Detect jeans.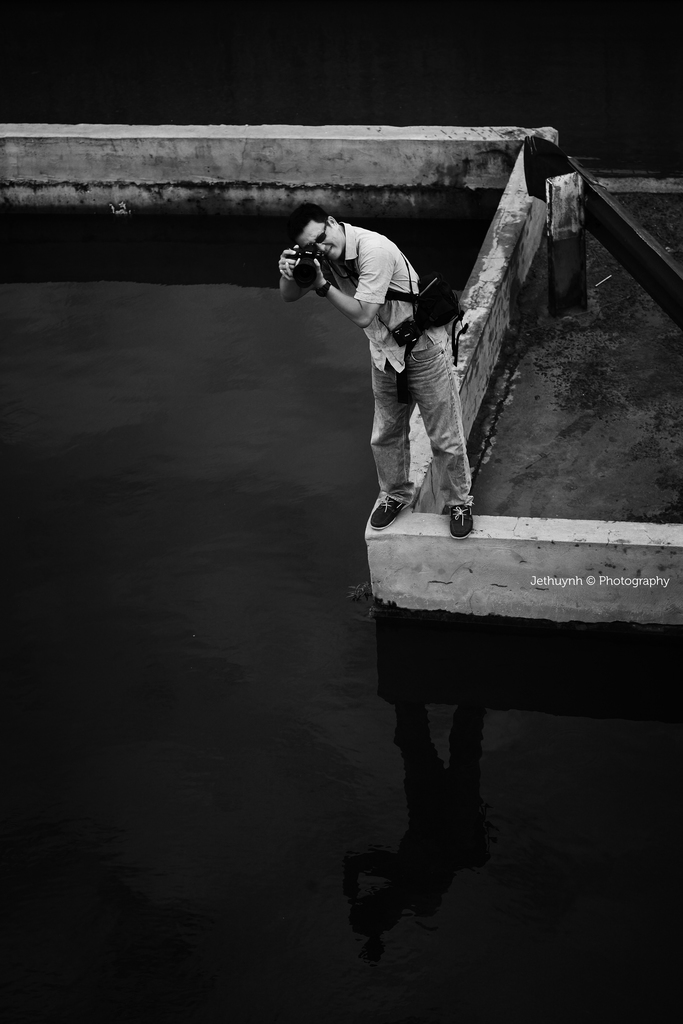
Detected at <region>366, 343, 475, 509</region>.
